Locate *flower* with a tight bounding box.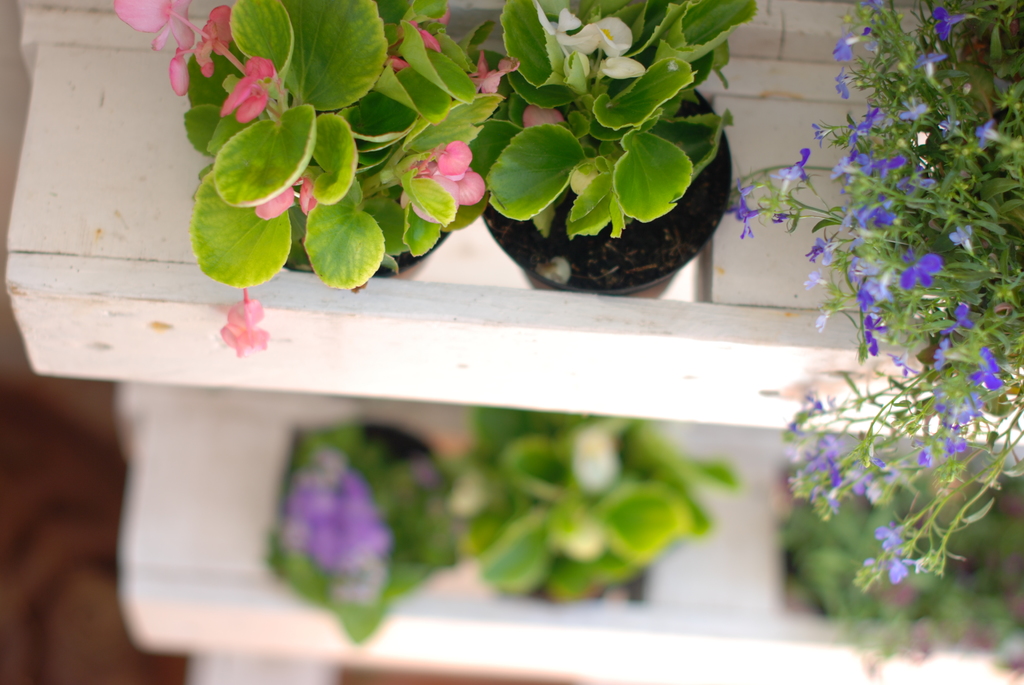
113/0/234/90.
